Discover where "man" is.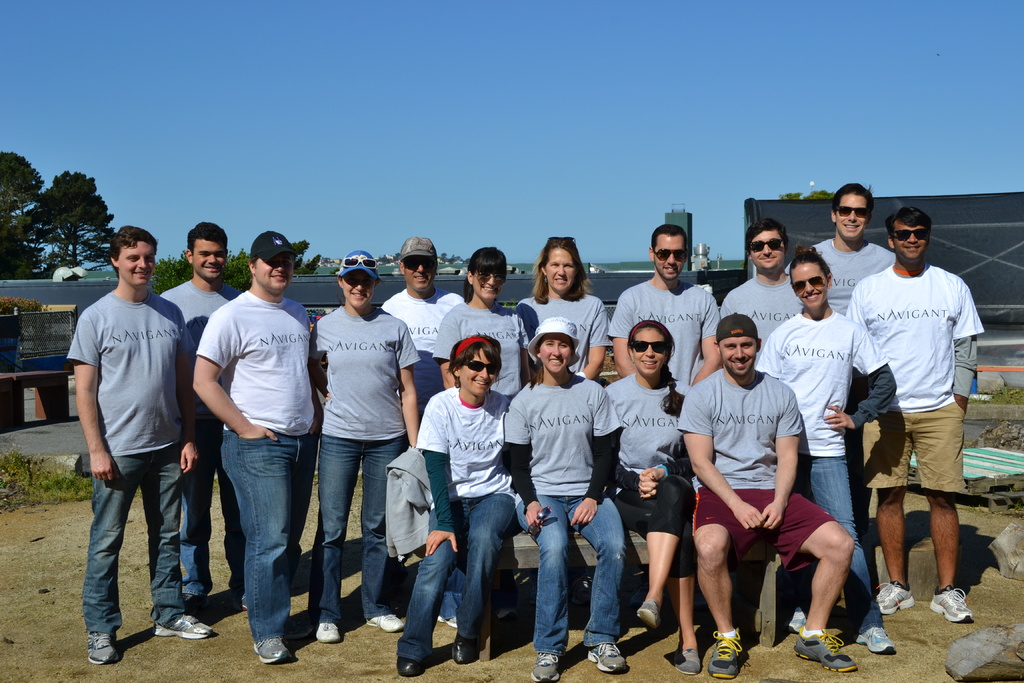
Discovered at crop(63, 221, 211, 659).
